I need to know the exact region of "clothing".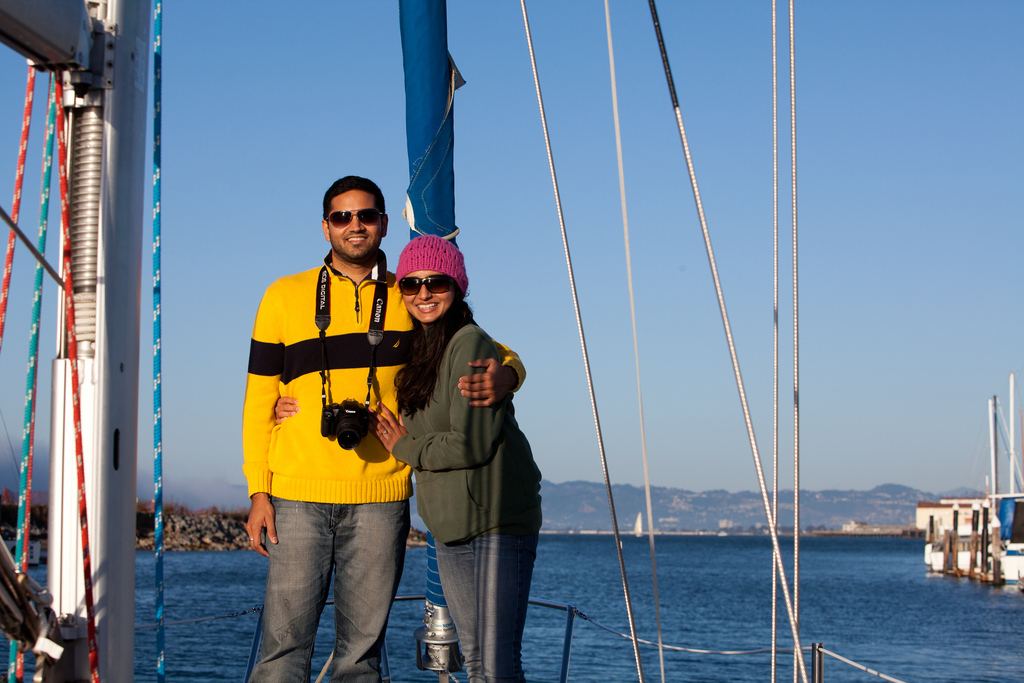
Region: 243,255,525,682.
